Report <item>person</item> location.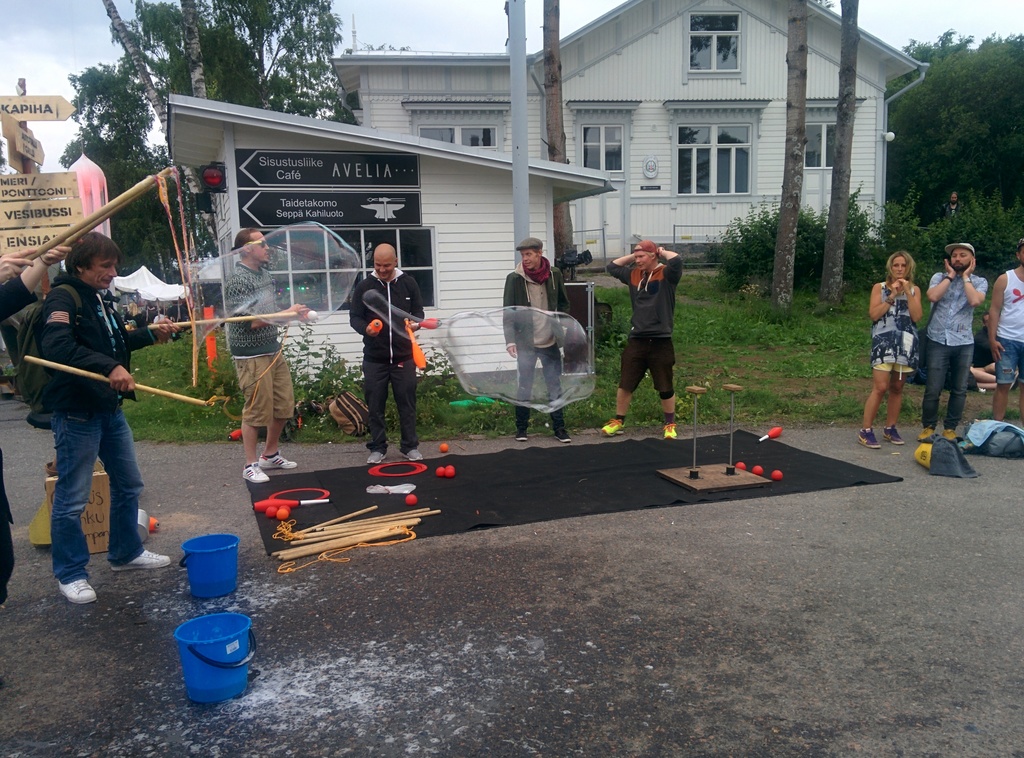
Report: <region>600, 239, 683, 440</region>.
